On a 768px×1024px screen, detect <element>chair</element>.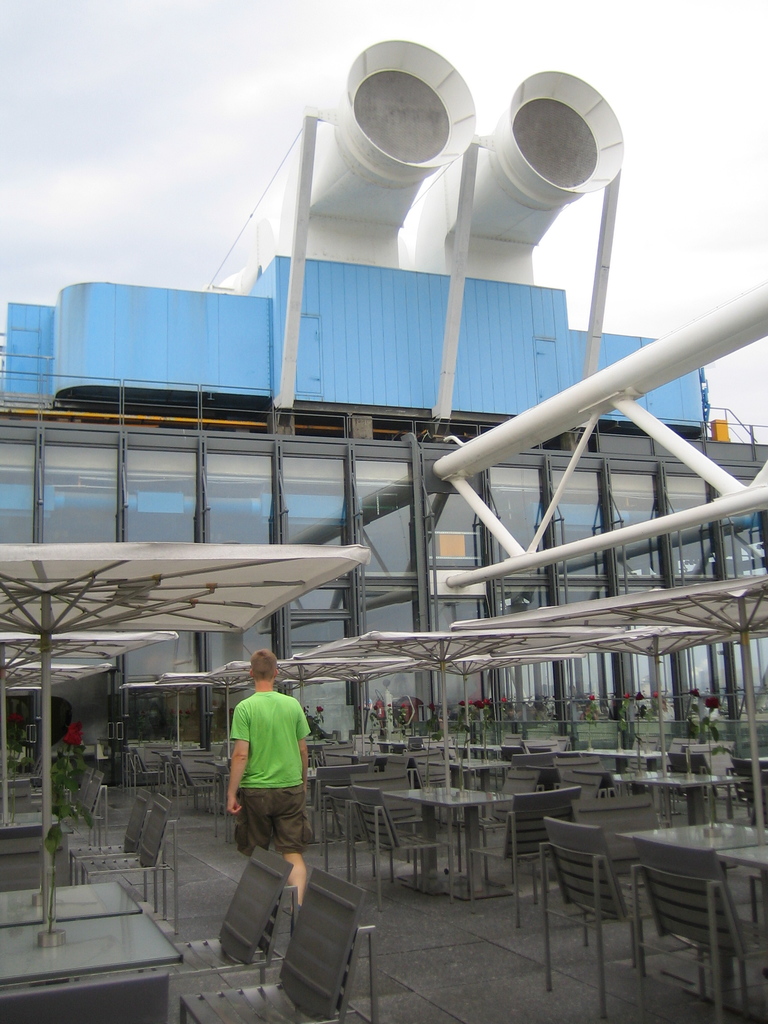
72,798,182,924.
